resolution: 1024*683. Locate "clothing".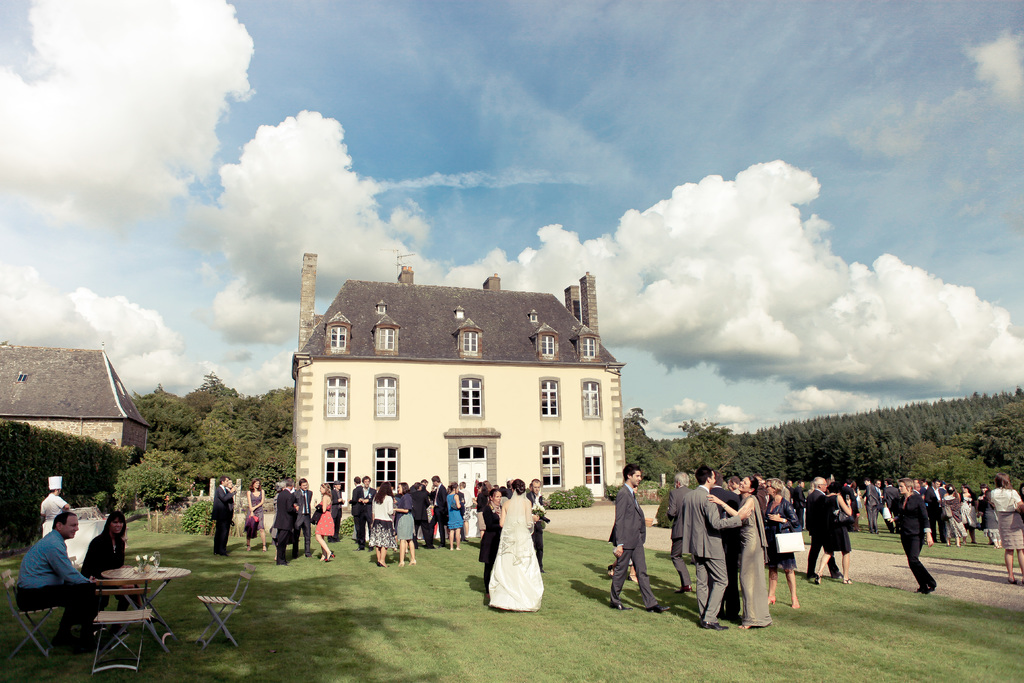
664 477 743 614.
